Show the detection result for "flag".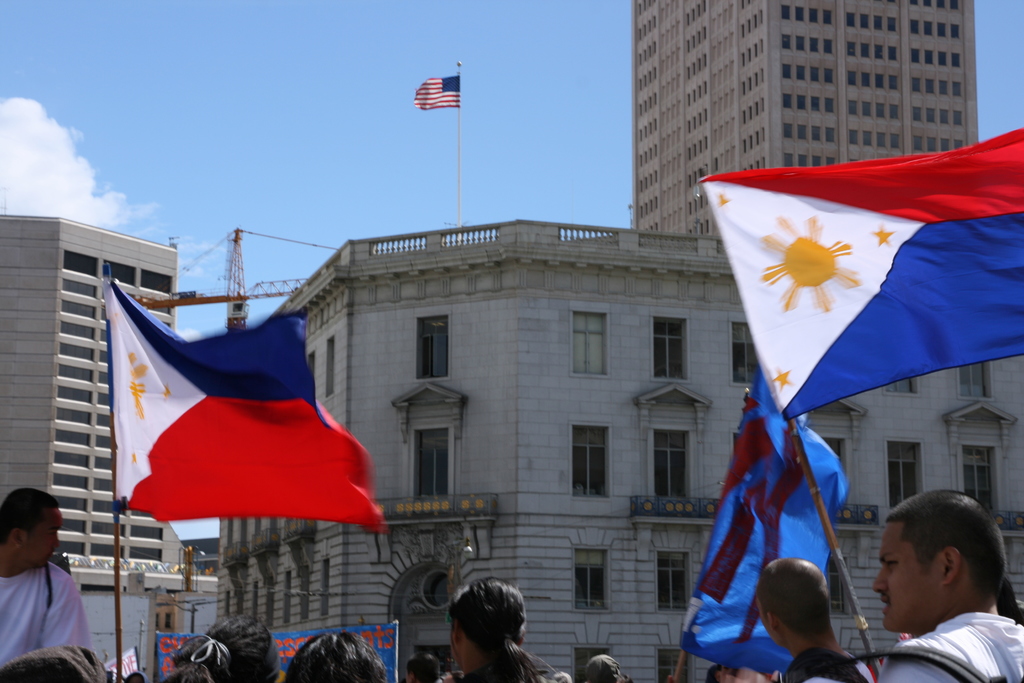
locate(700, 124, 1023, 416).
